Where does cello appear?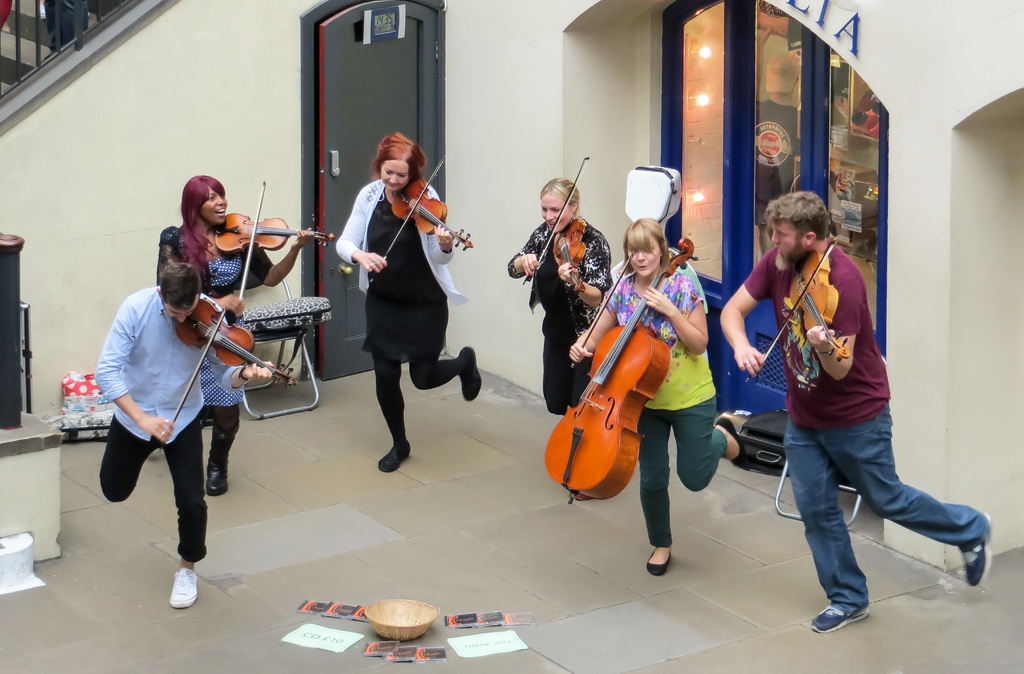
Appears at <bbox>174, 297, 295, 423</bbox>.
